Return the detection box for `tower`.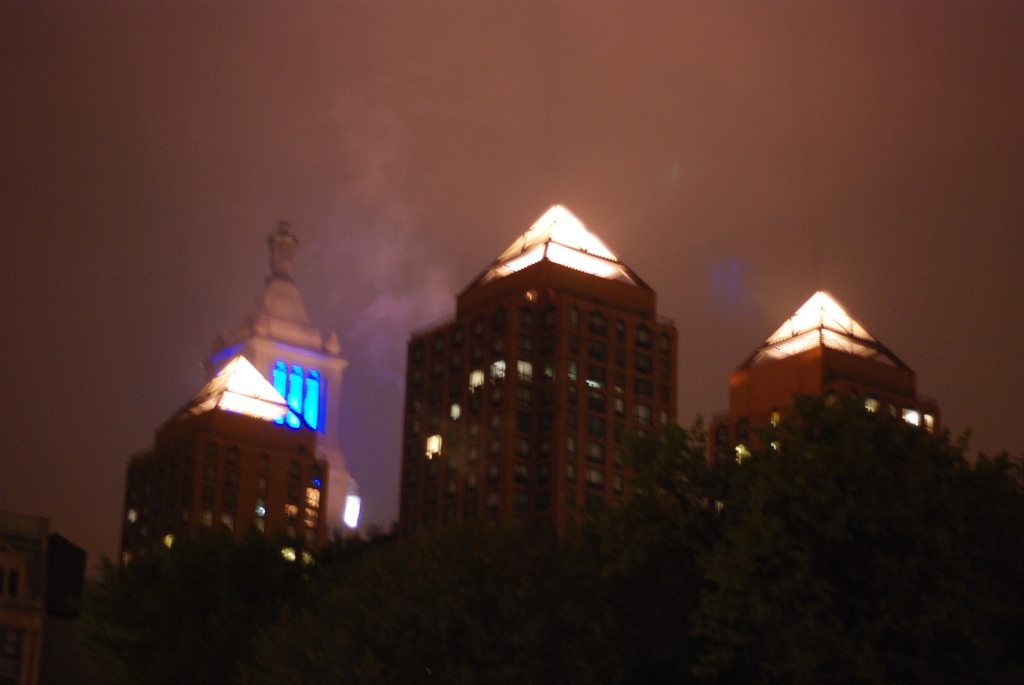
locate(707, 292, 946, 556).
